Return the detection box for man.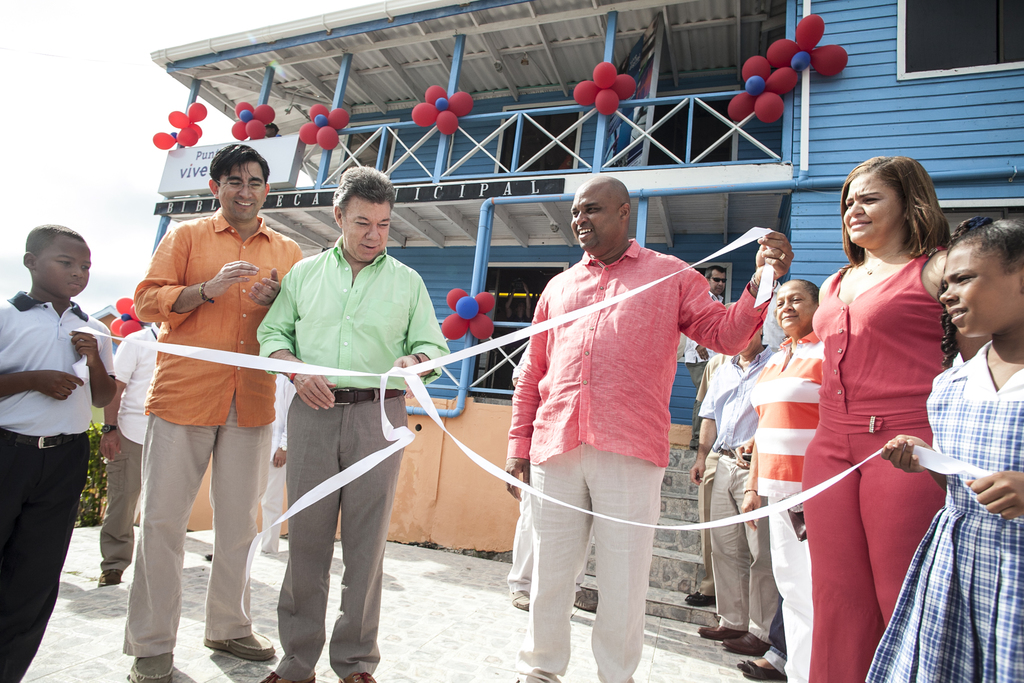
109, 142, 303, 668.
